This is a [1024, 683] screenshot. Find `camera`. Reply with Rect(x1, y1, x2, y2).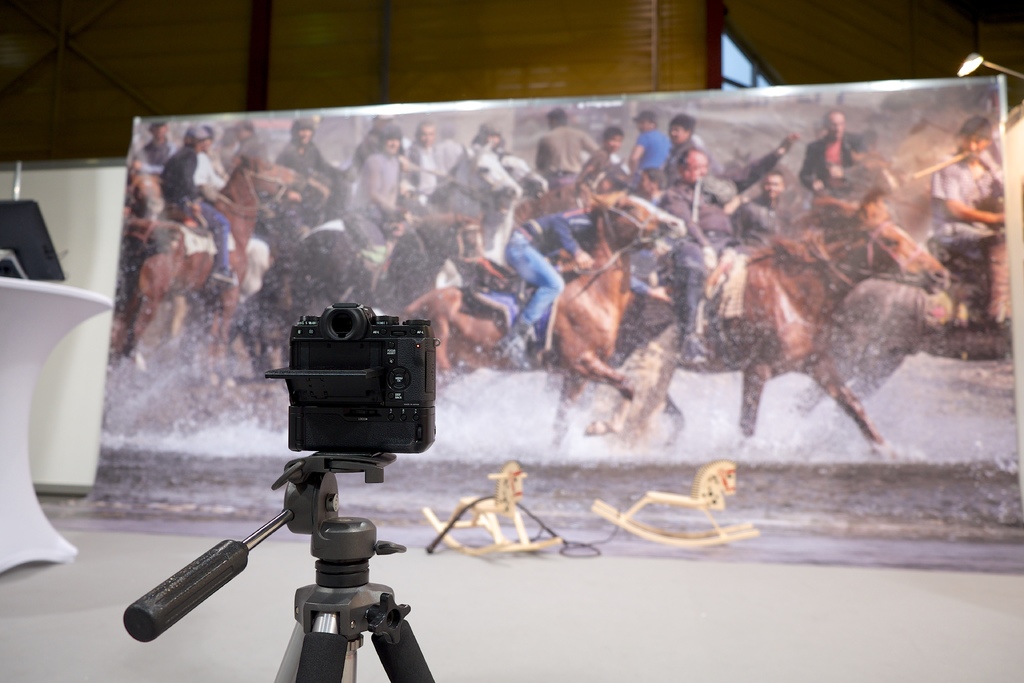
Rect(266, 301, 436, 454).
